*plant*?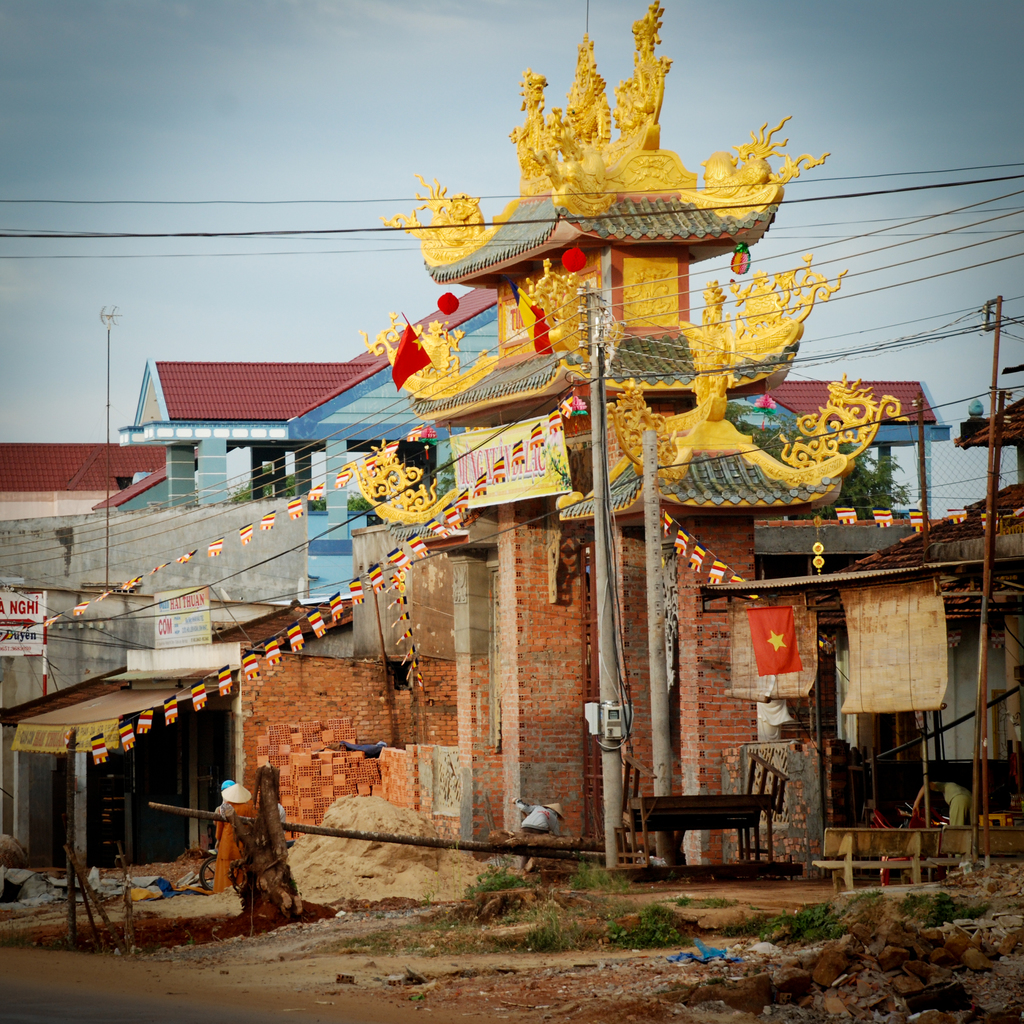
region(748, 890, 880, 949)
